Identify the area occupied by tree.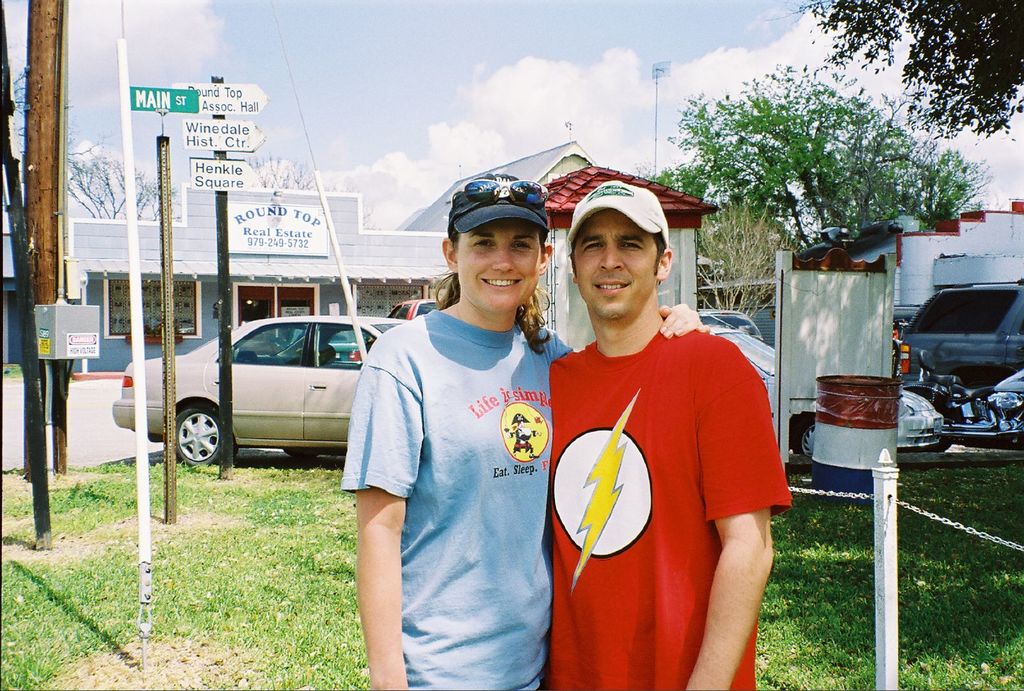
Area: 792:0:1023:140.
